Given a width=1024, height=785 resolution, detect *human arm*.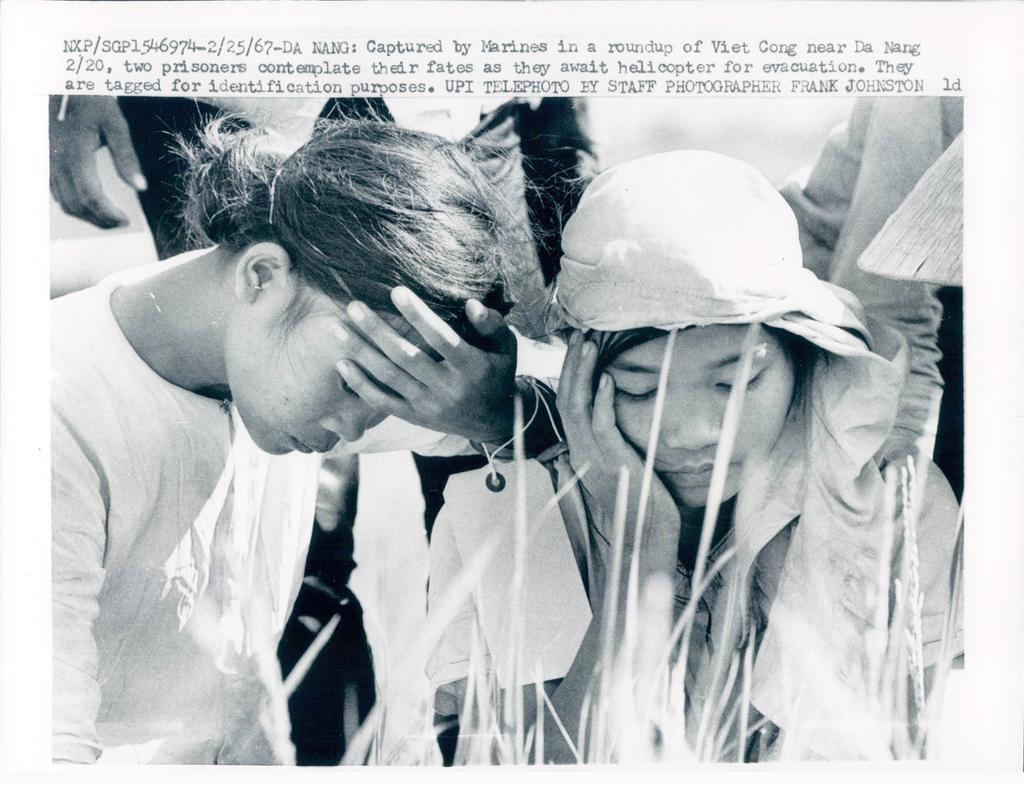
detection(432, 328, 684, 766).
